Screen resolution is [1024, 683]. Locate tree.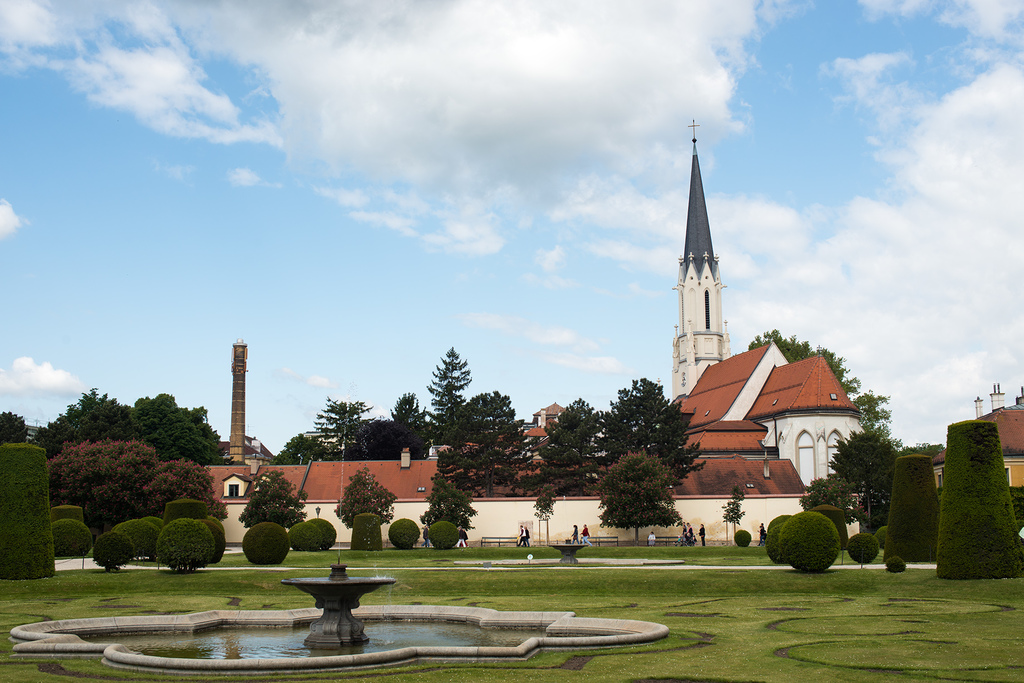
<region>750, 327, 899, 442</region>.
